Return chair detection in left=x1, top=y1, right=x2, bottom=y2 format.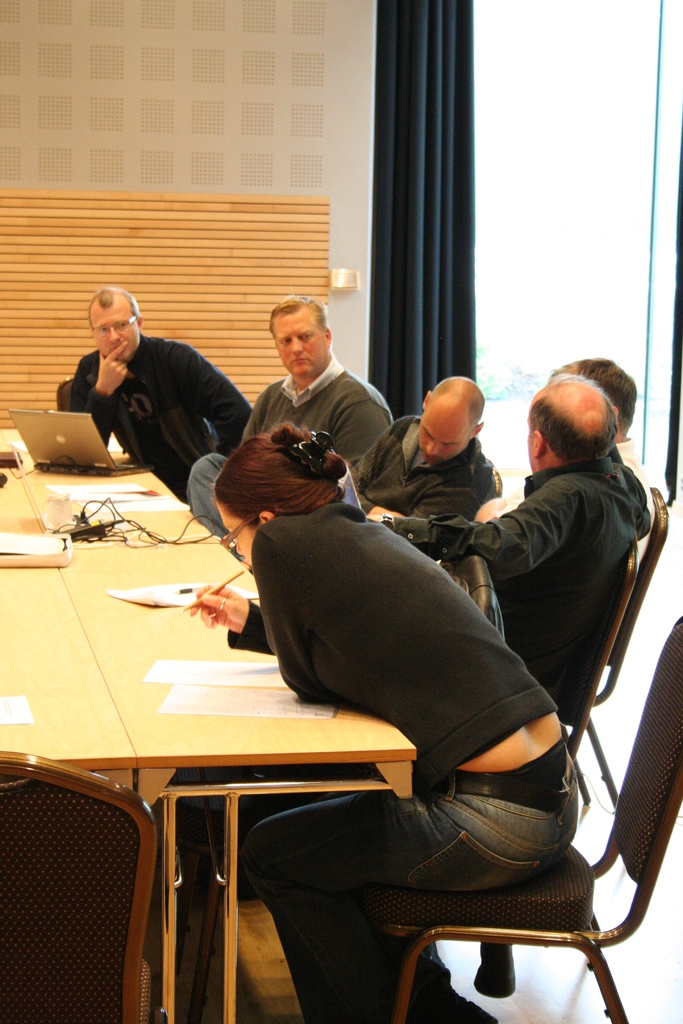
left=352, top=611, right=682, bottom=1014.
